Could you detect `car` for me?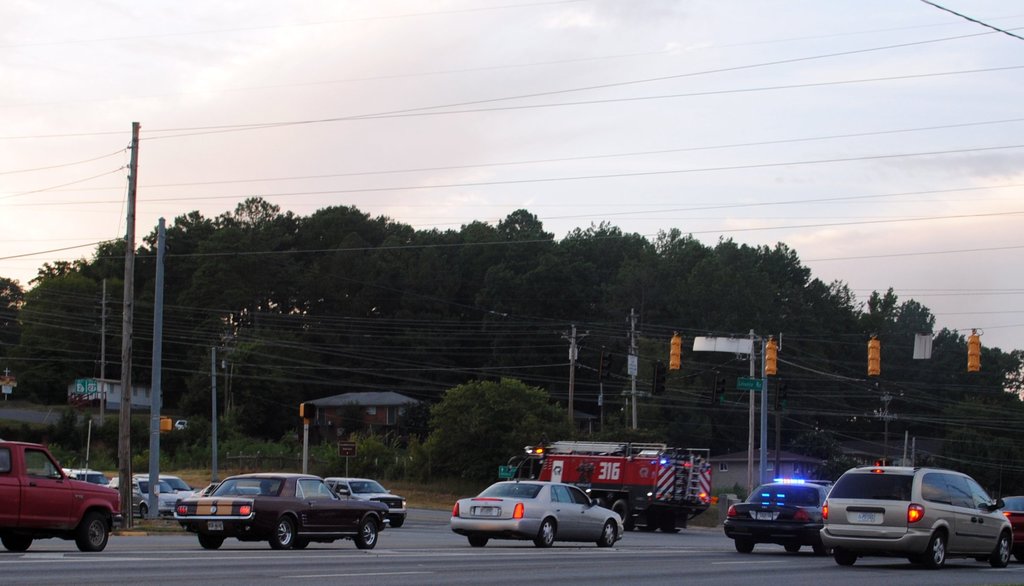
Detection result: bbox(328, 480, 406, 527).
